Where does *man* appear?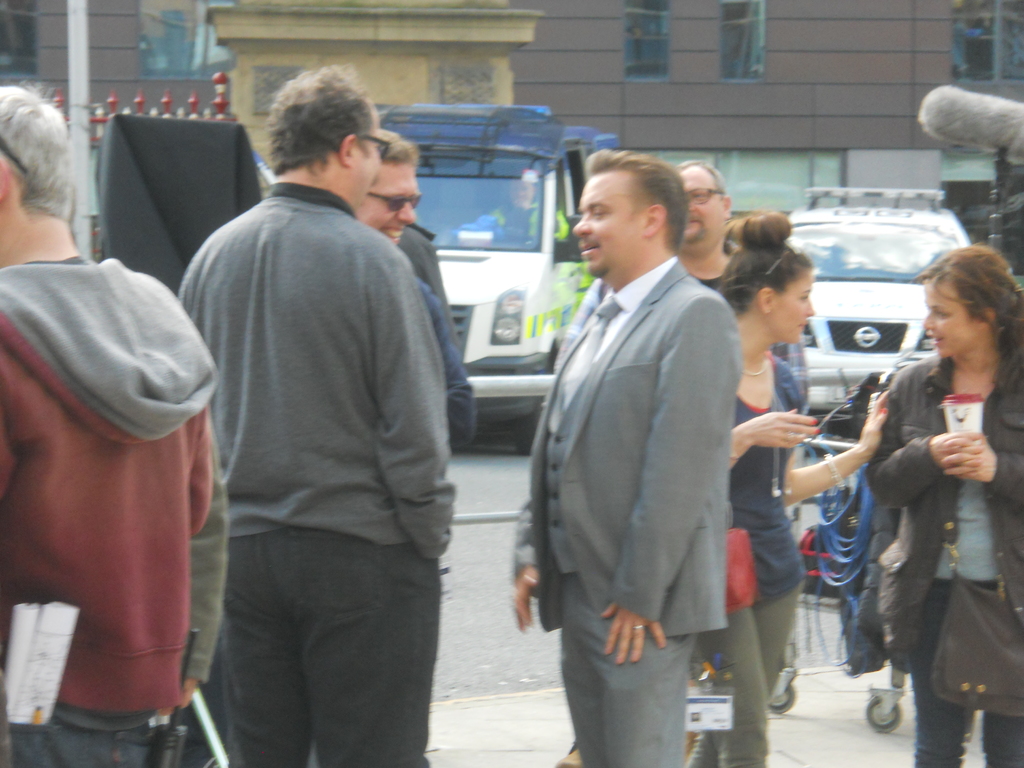
Appears at detection(668, 158, 787, 694).
